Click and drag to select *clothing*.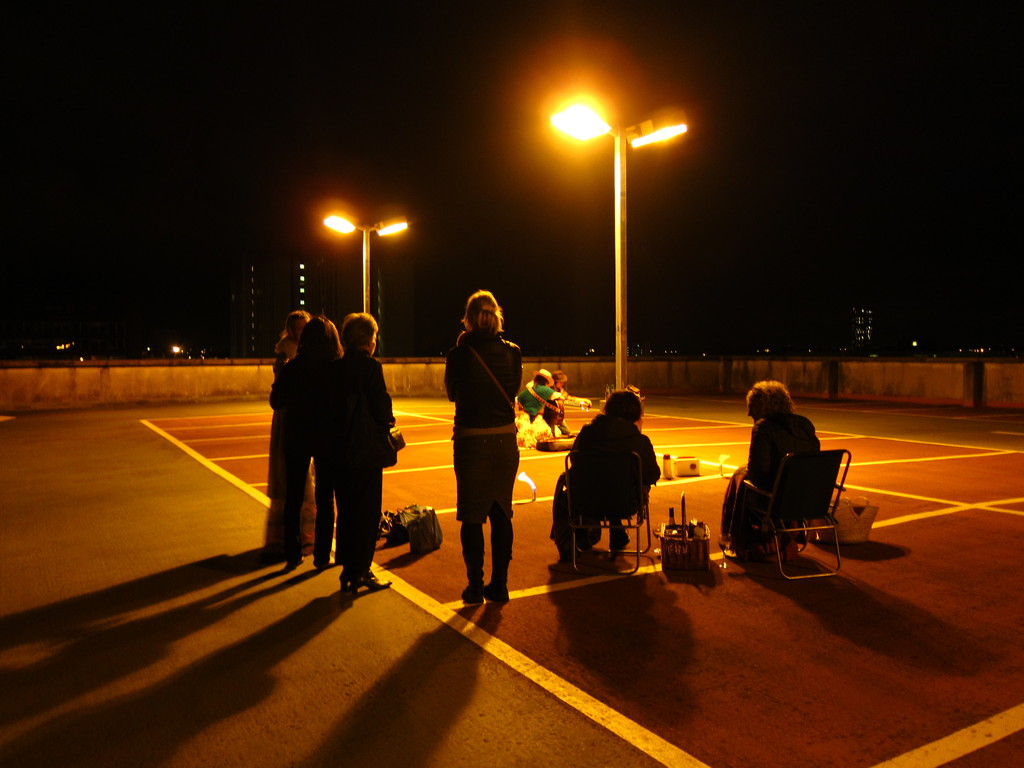
Selection: <bbox>737, 408, 812, 557</bbox>.
